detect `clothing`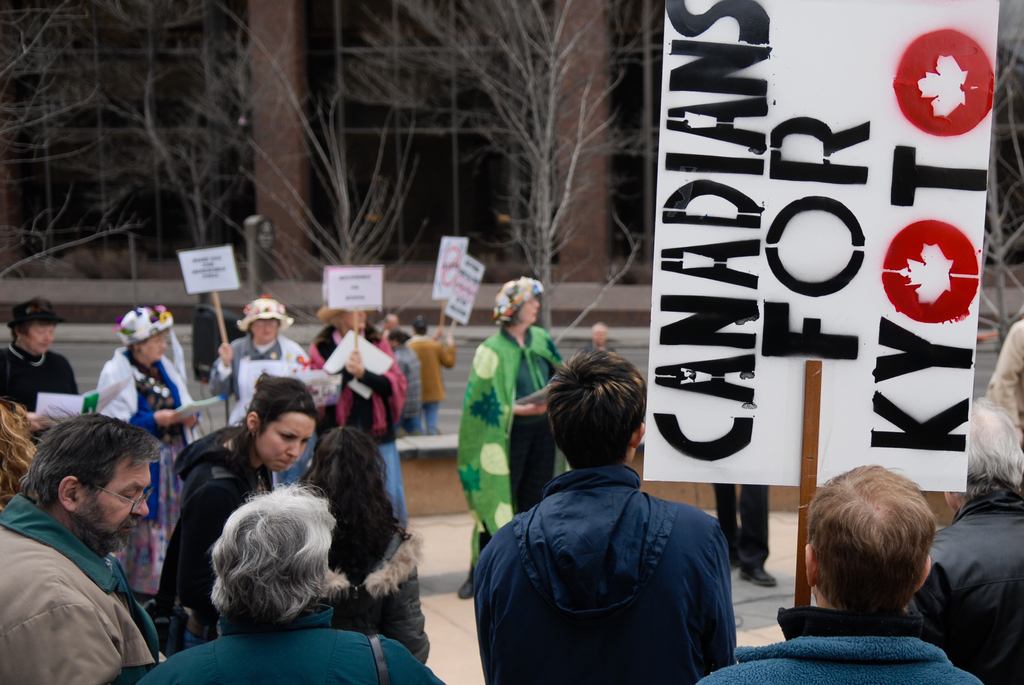
909/480/1023/681
